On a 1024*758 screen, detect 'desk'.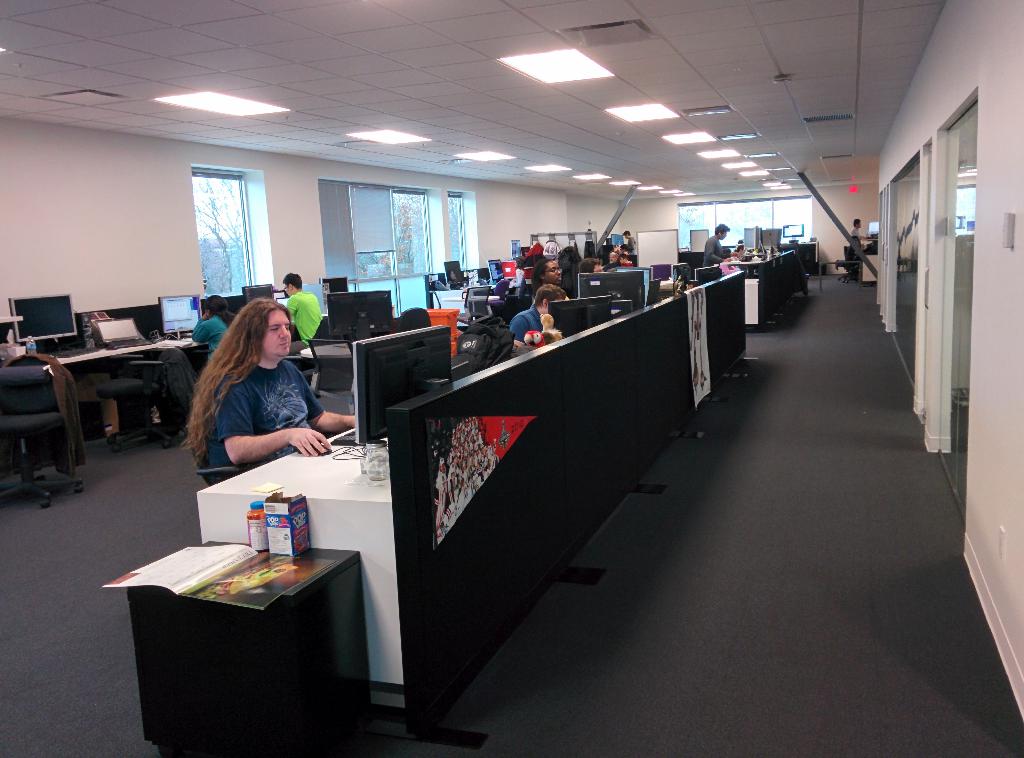
190/268/741/748.
